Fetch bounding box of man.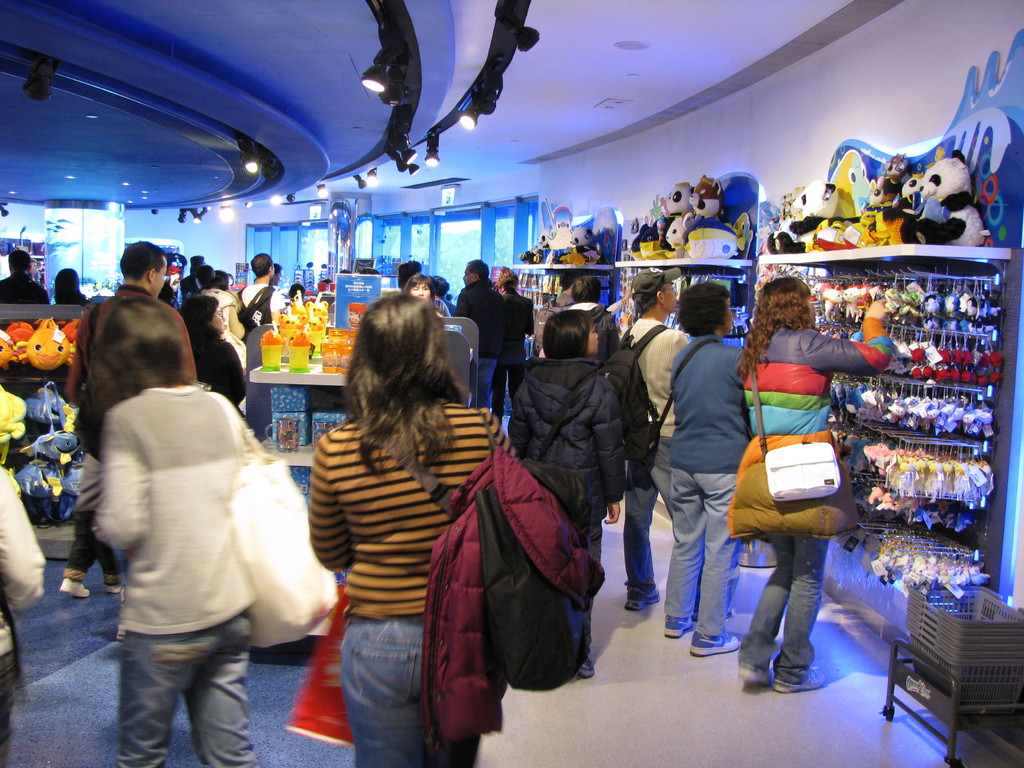
Bbox: l=236, t=249, r=286, b=345.
